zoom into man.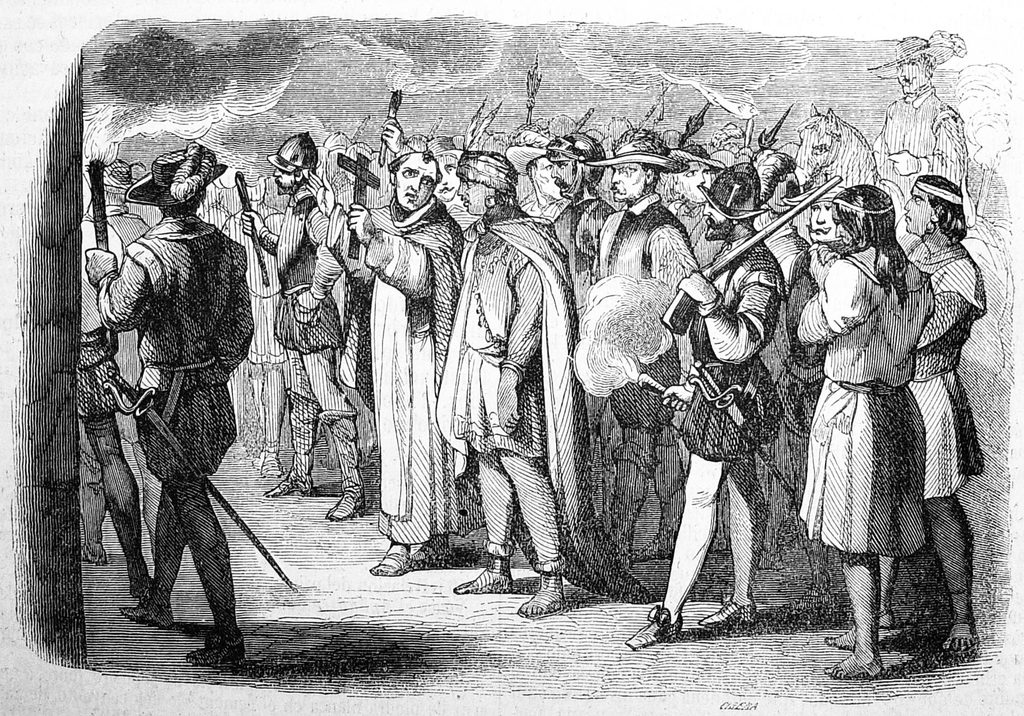
Zoom target: box=[327, 129, 468, 564].
